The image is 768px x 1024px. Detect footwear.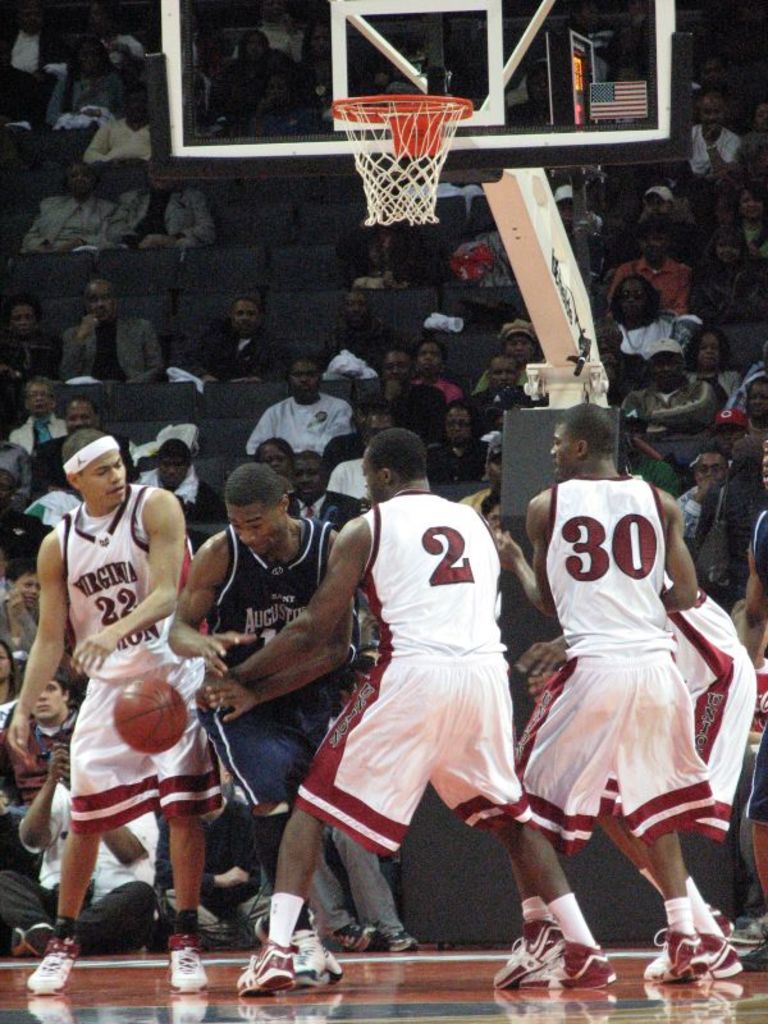
Detection: [387,927,422,954].
